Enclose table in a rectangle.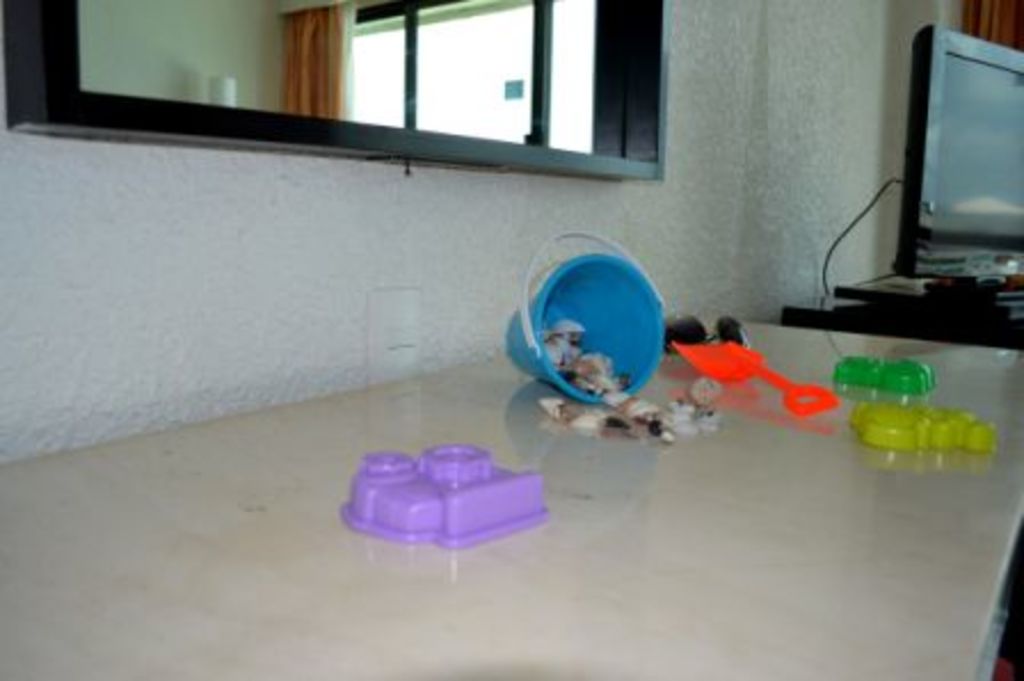
x1=0 y1=311 x2=1022 y2=679.
